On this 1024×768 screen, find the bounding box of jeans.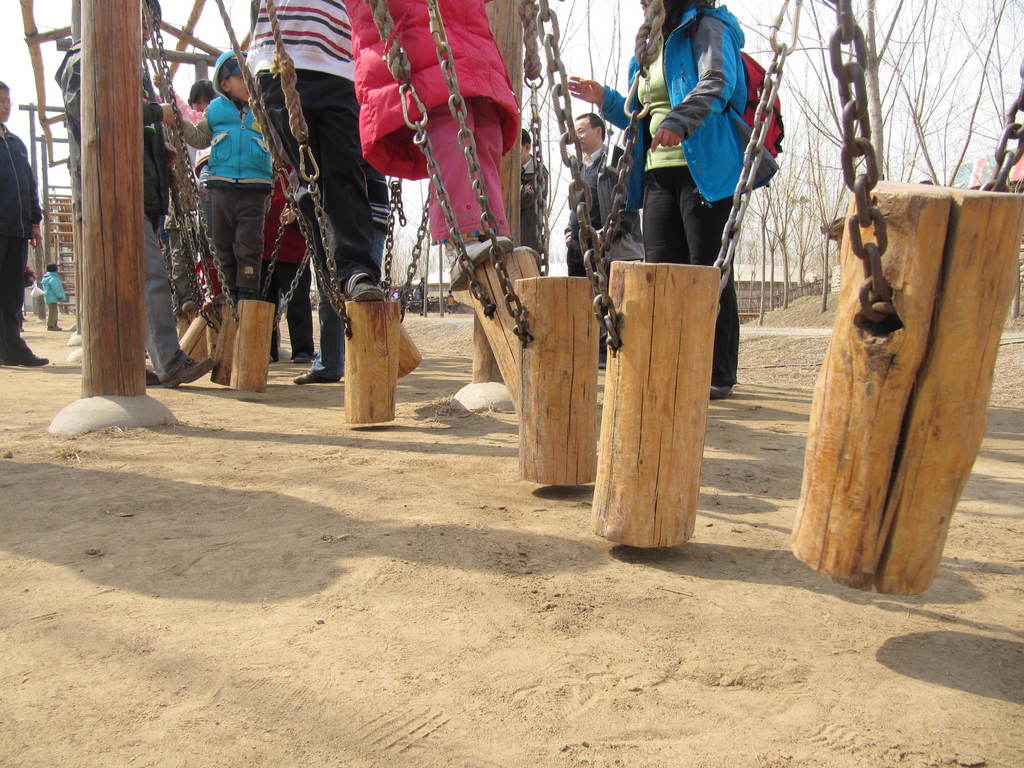
Bounding box: [0, 235, 42, 336].
